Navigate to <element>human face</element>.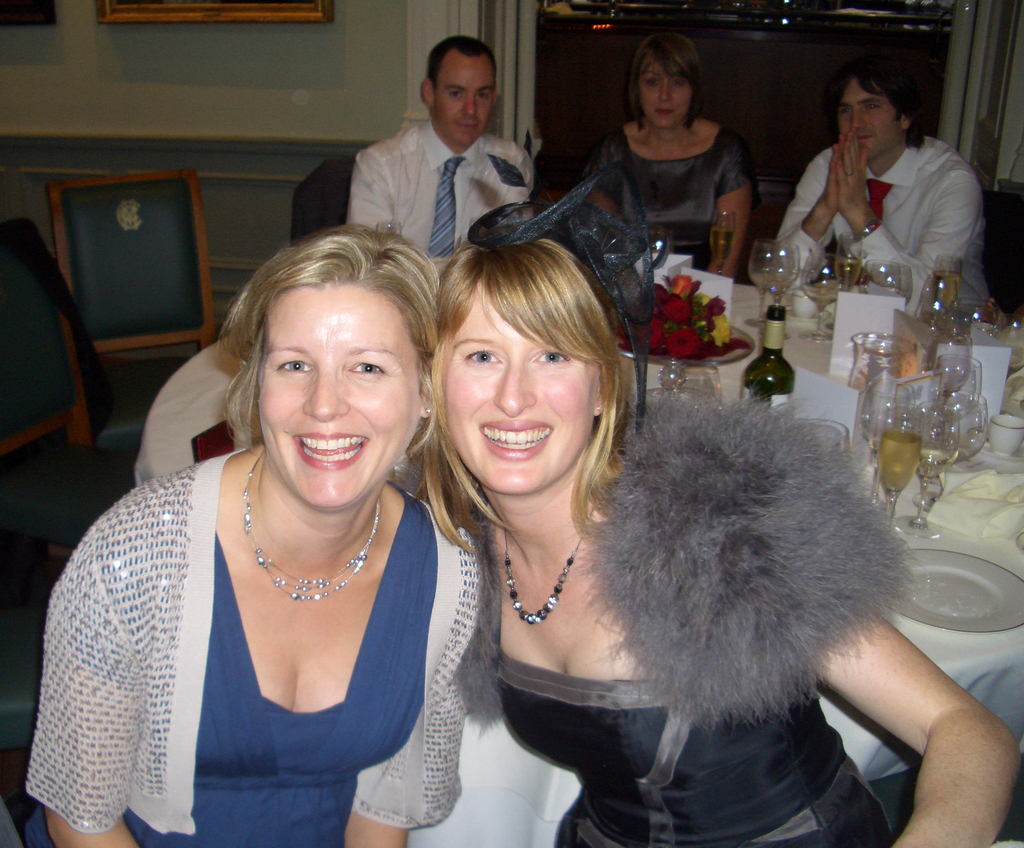
Navigation target: bbox=(436, 58, 495, 145).
